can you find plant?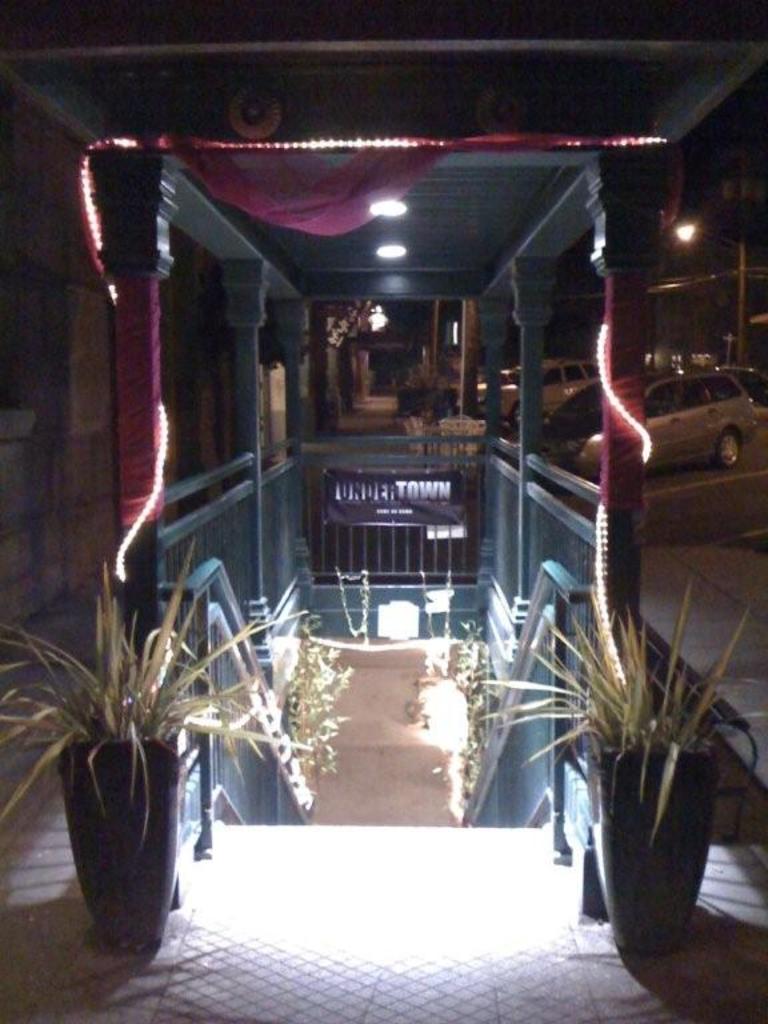
Yes, bounding box: x1=499, y1=440, x2=749, y2=941.
